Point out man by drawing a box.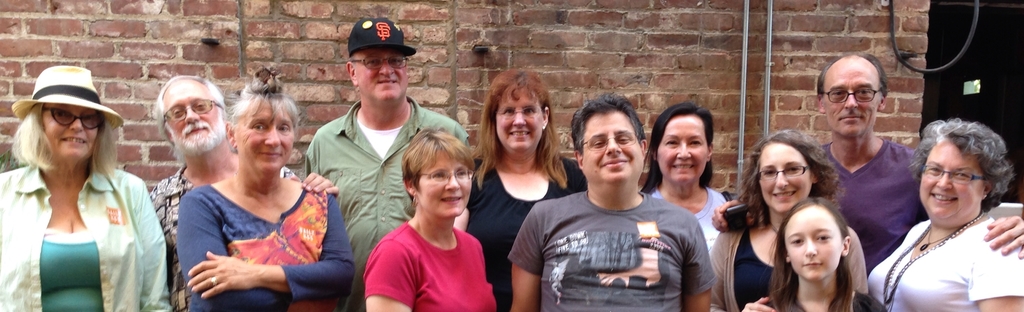
select_region(145, 74, 340, 311).
